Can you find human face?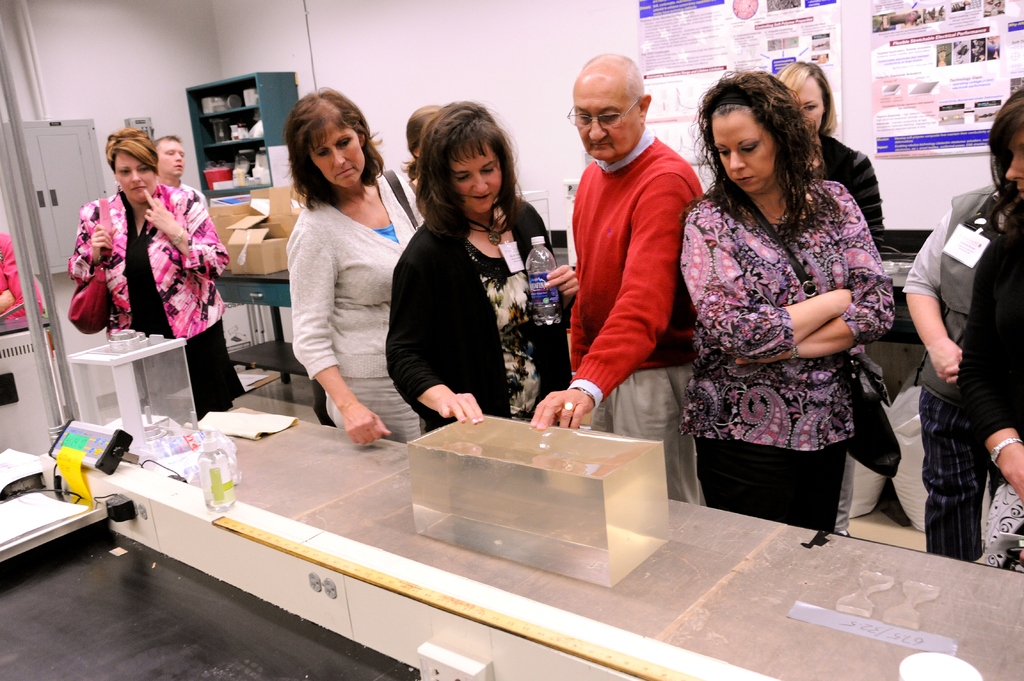
Yes, bounding box: [158,141,184,177].
